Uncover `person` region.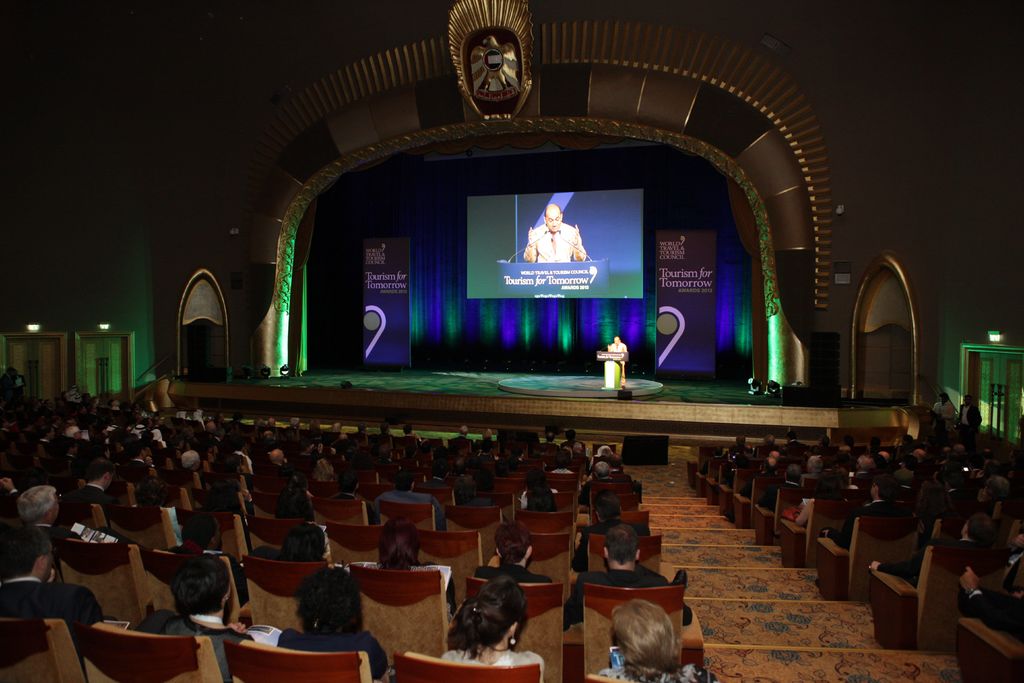
Uncovered: (x1=57, y1=406, x2=79, y2=442).
